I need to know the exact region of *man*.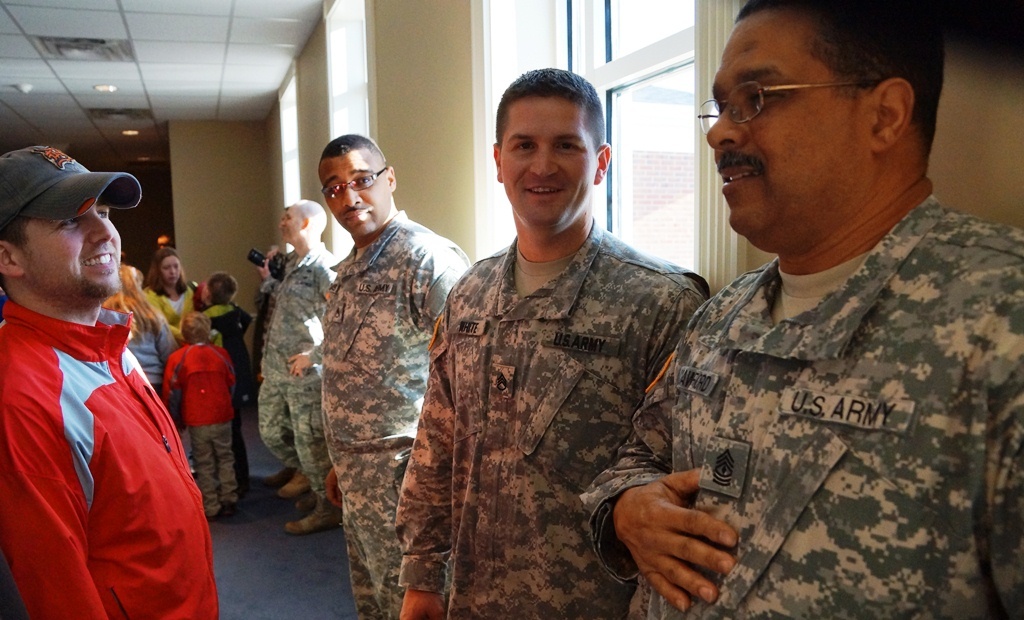
Region: Rect(578, 0, 1023, 619).
